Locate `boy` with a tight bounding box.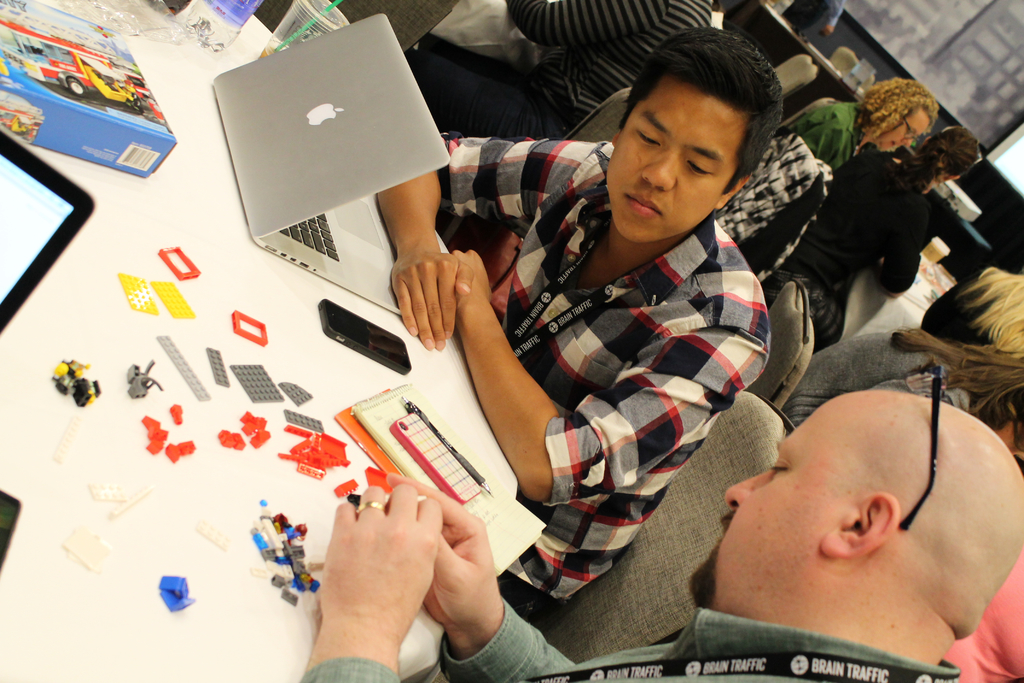
select_region(375, 26, 771, 635).
